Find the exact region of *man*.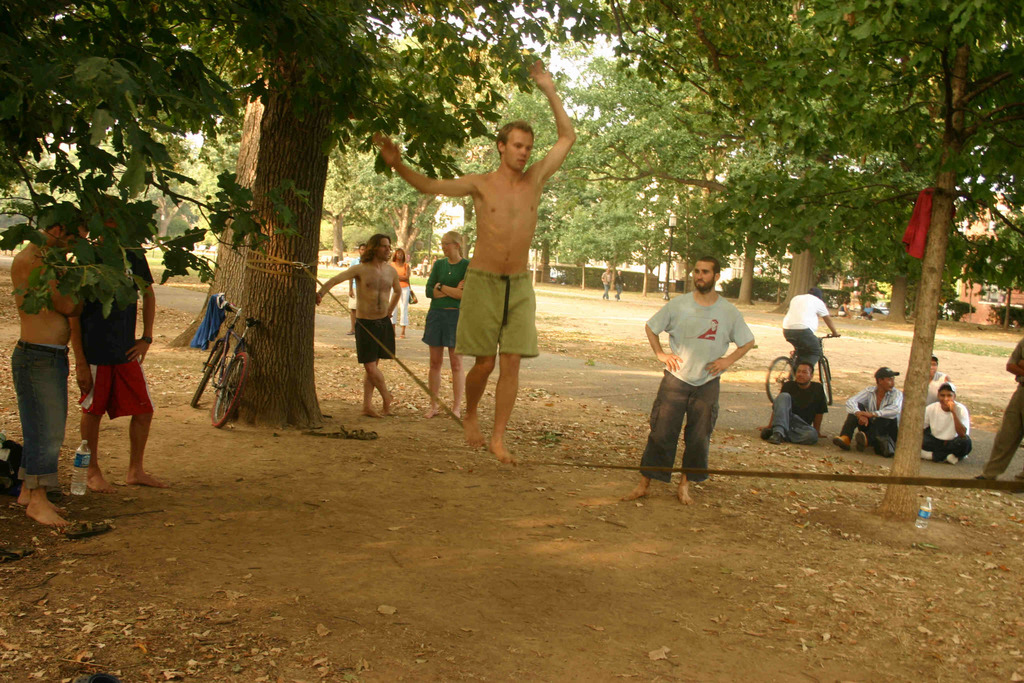
Exact region: {"left": 13, "top": 206, "right": 92, "bottom": 523}.
